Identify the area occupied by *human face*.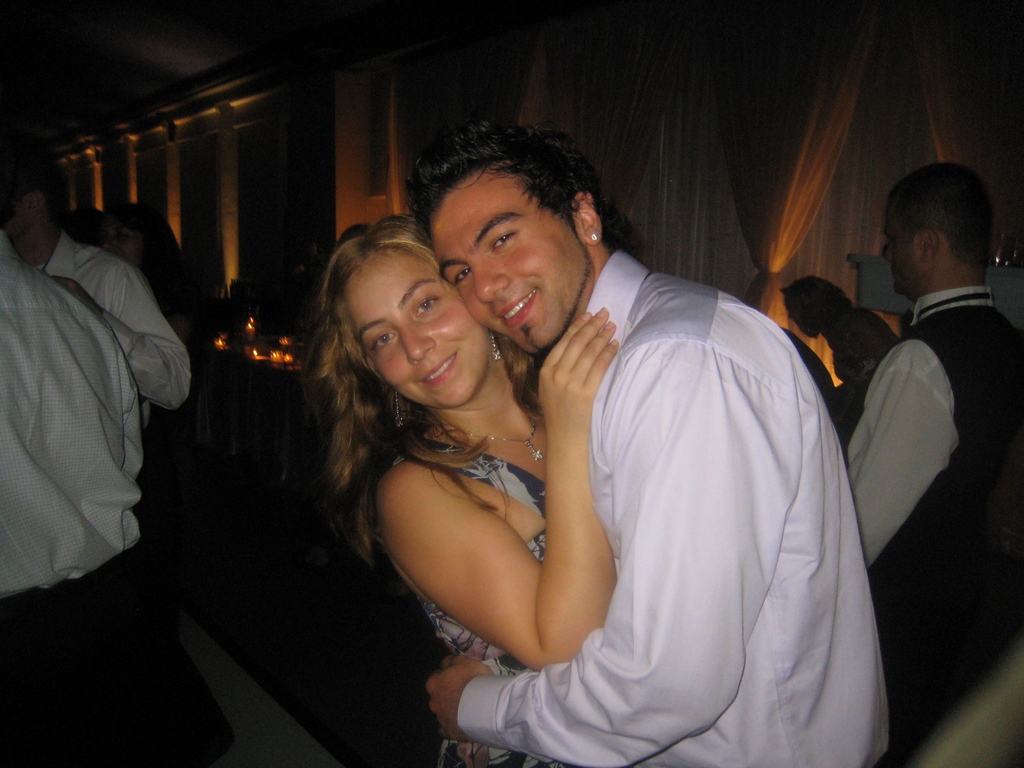
Area: bbox=[104, 223, 141, 269].
